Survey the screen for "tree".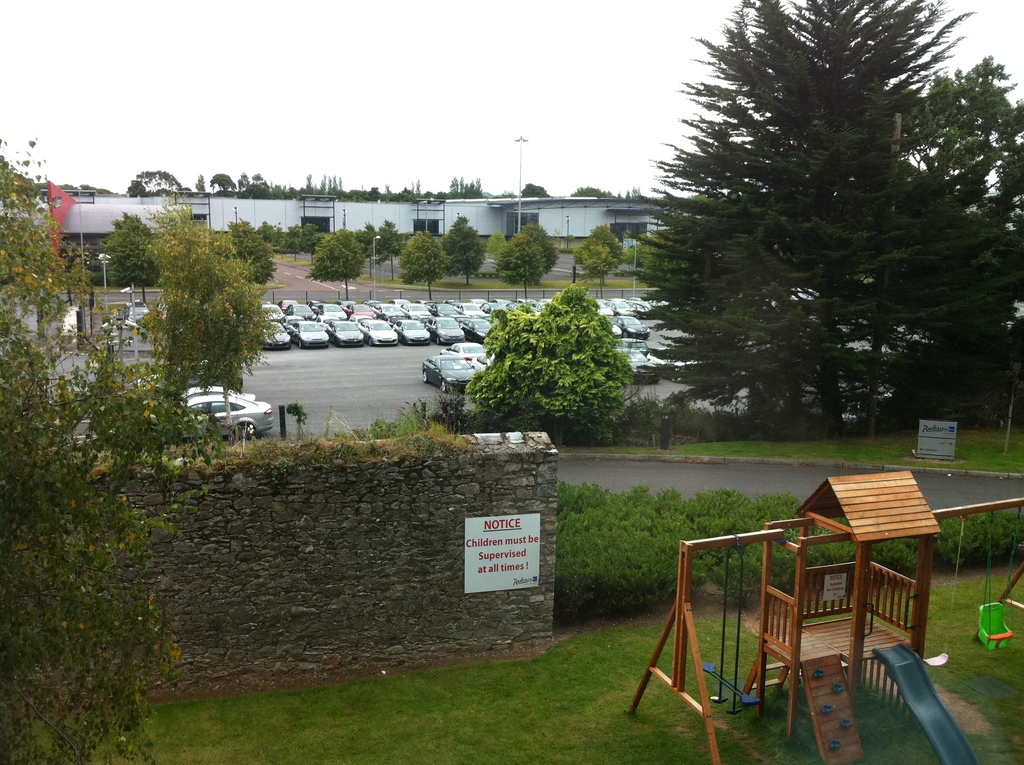
Survey found: locate(307, 223, 367, 303).
